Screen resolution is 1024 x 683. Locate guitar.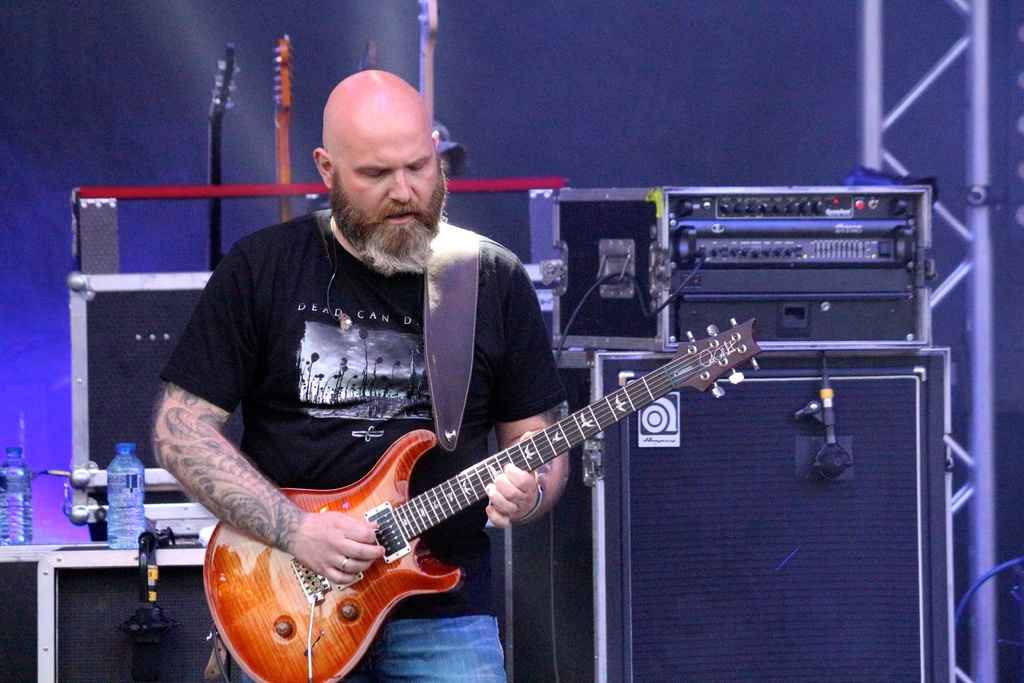
bbox=(199, 315, 765, 682).
